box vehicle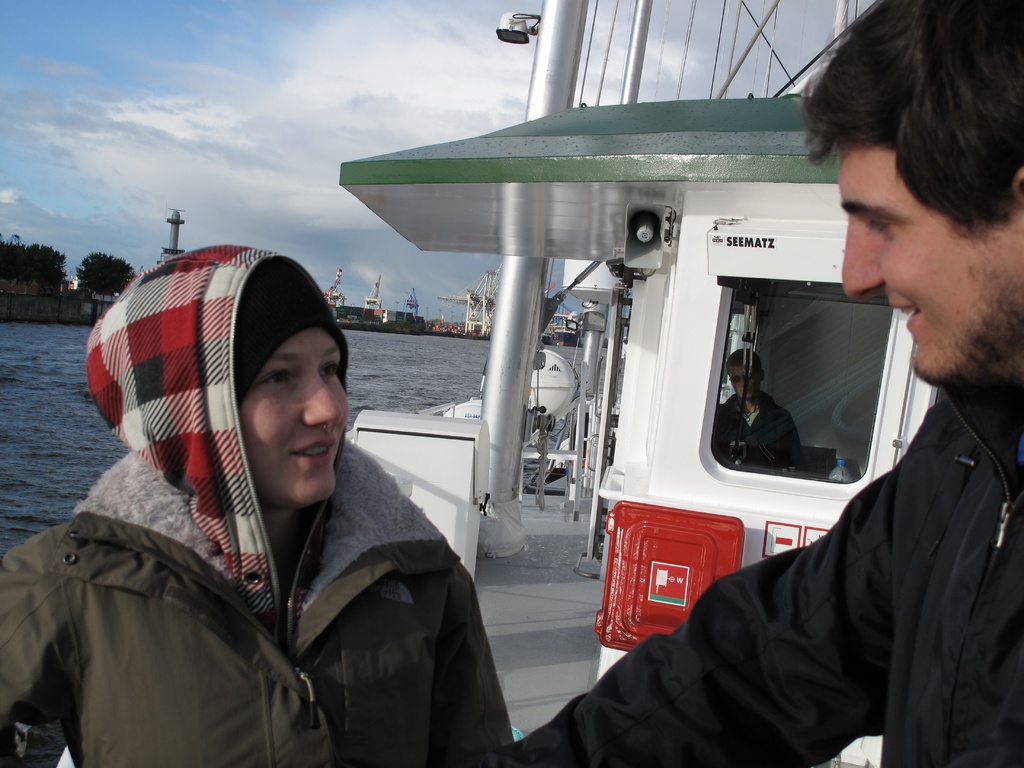
<box>52,0,950,767</box>
